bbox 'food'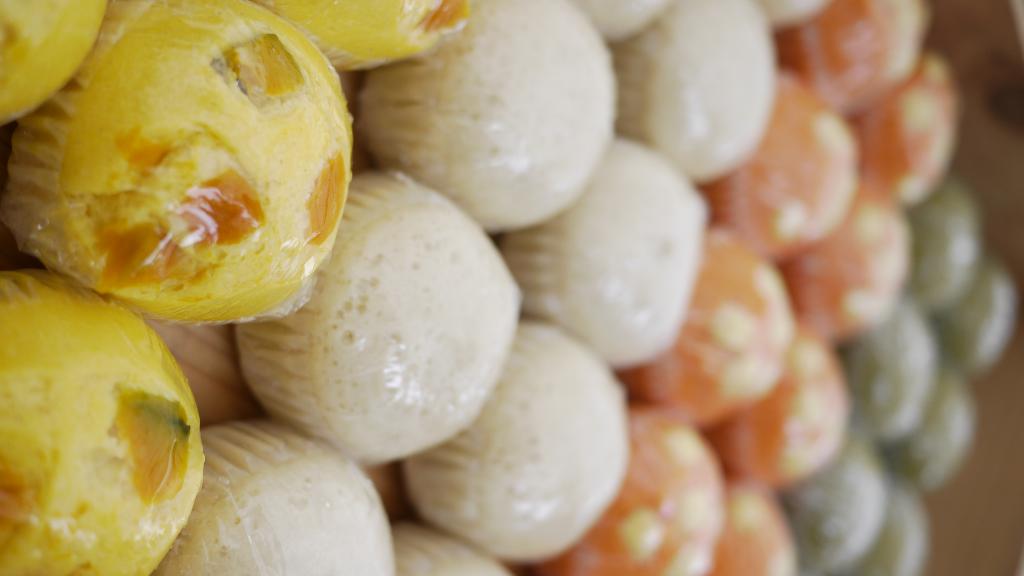
crop(1, 272, 211, 575)
